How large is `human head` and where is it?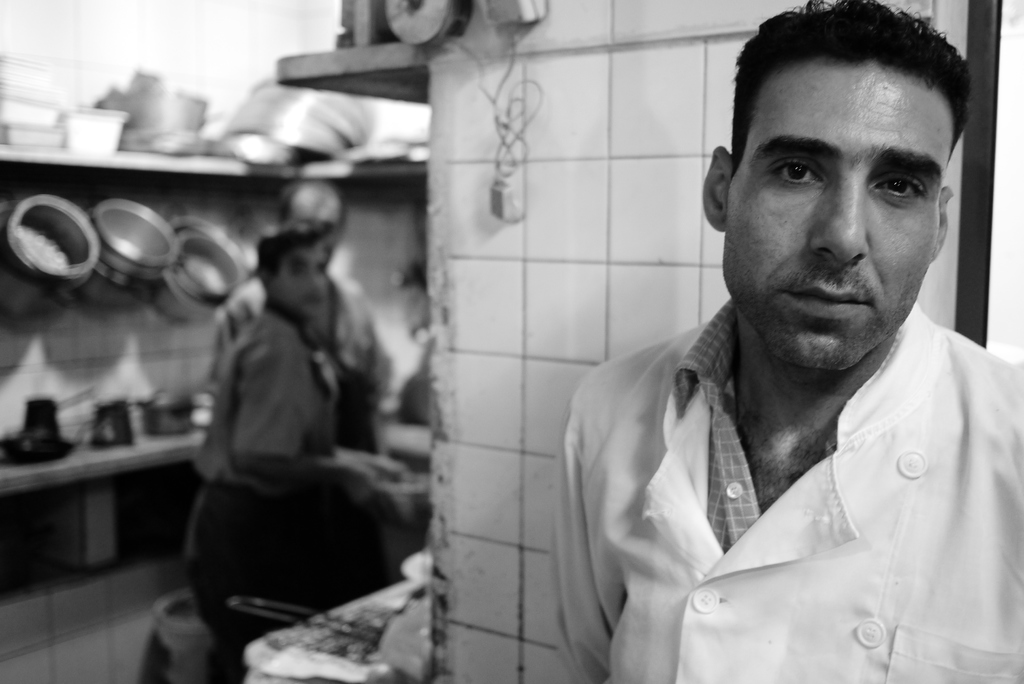
Bounding box: pyautogui.locateOnScreen(276, 184, 346, 248).
